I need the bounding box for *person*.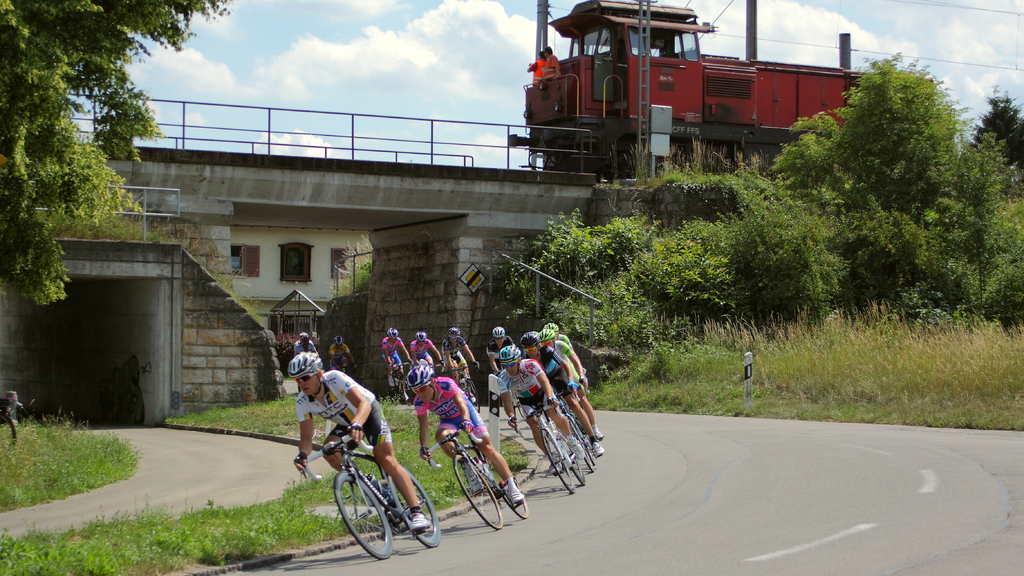
Here it is: <bbox>329, 335, 346, 361</bbox>.
